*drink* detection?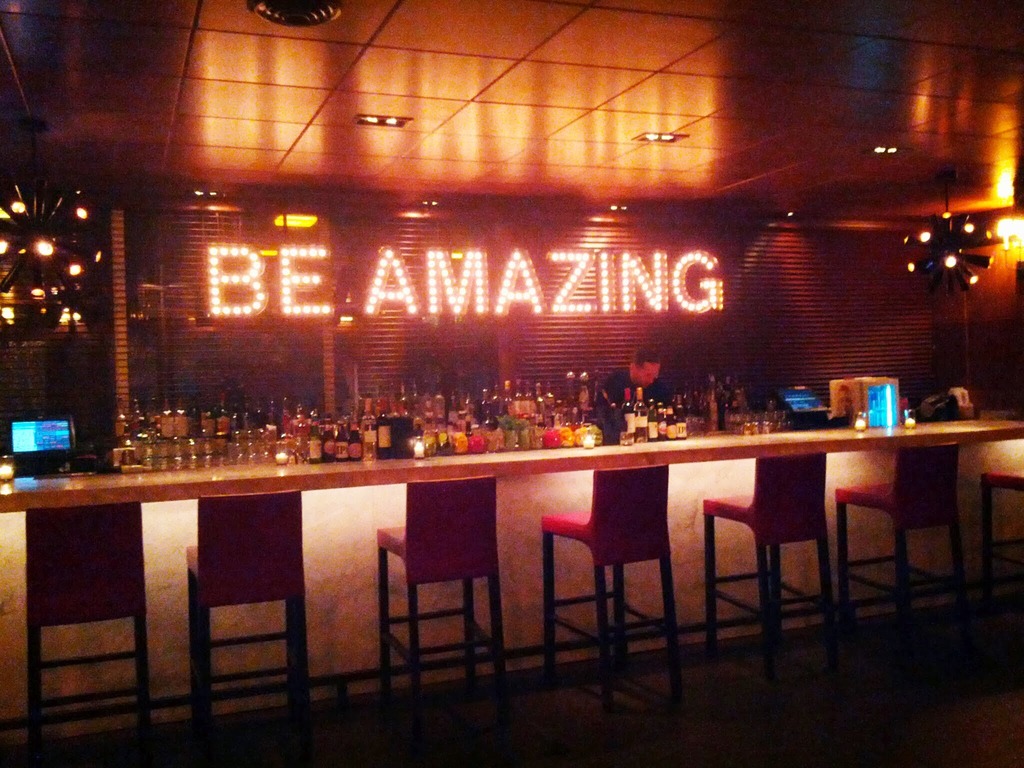
(left=633, top=391, right=646, bottom=442)
